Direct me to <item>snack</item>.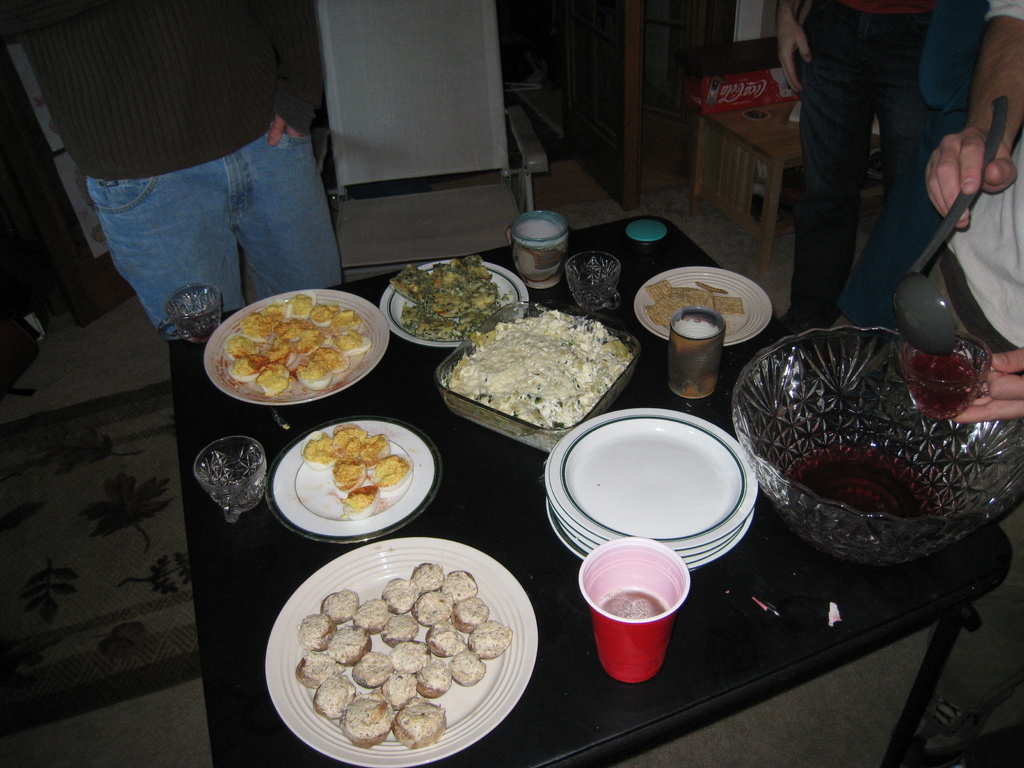
Direction: (x1=367, y1=452, x2=411, y2=495).
